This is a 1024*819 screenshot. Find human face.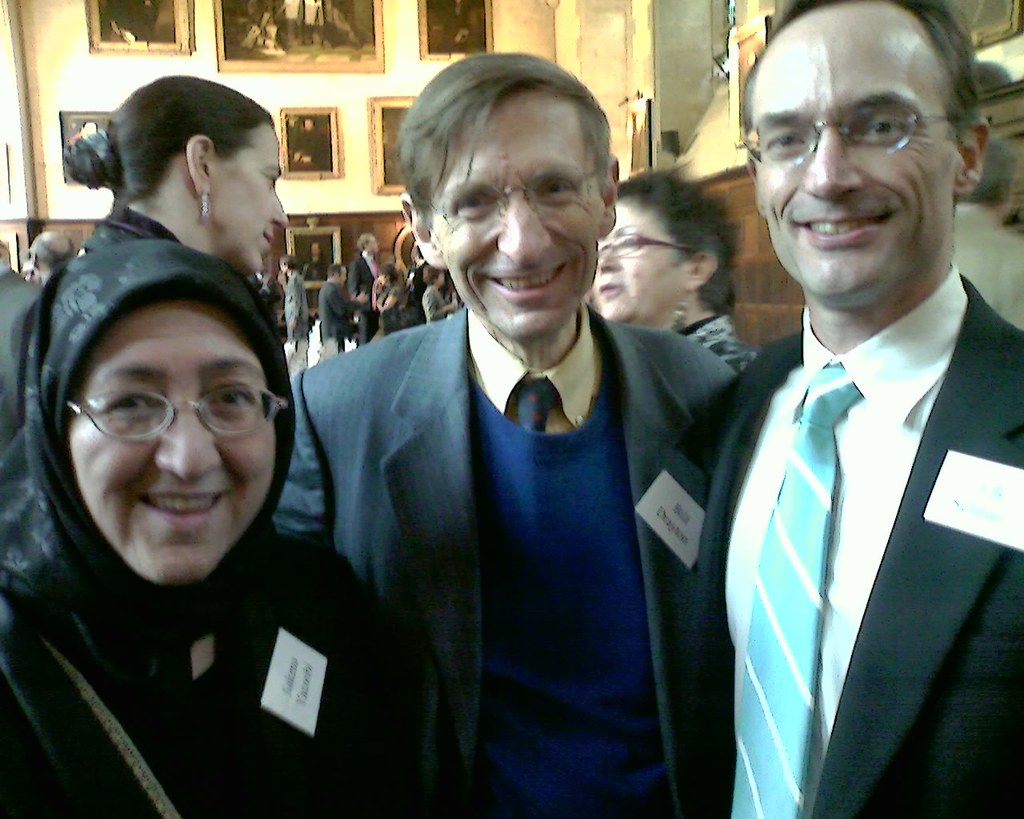
Bounding box: [747, 0, 966, 313].
